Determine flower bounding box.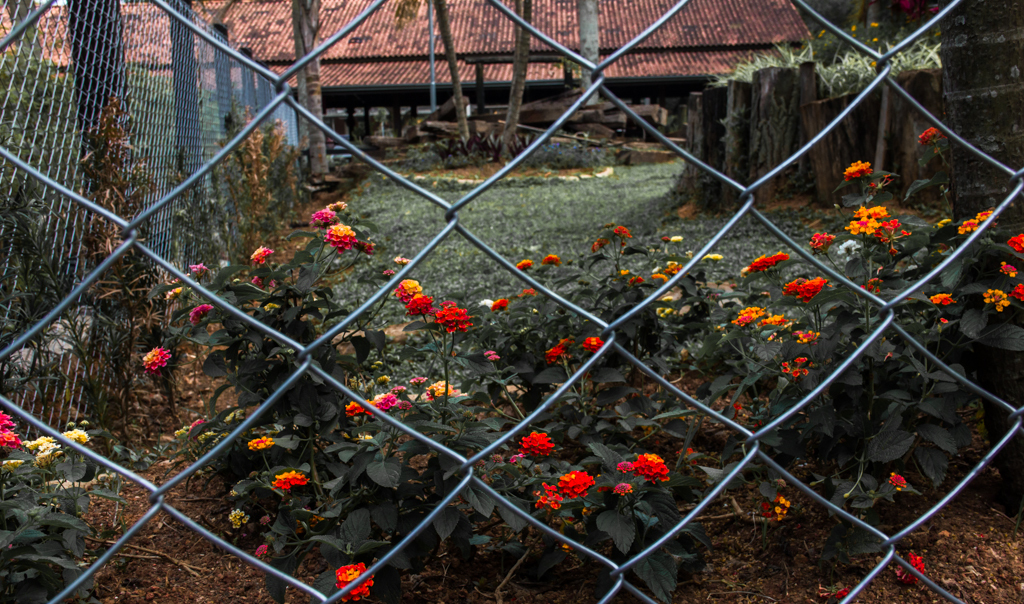
Determined: (515,429,557,460).
